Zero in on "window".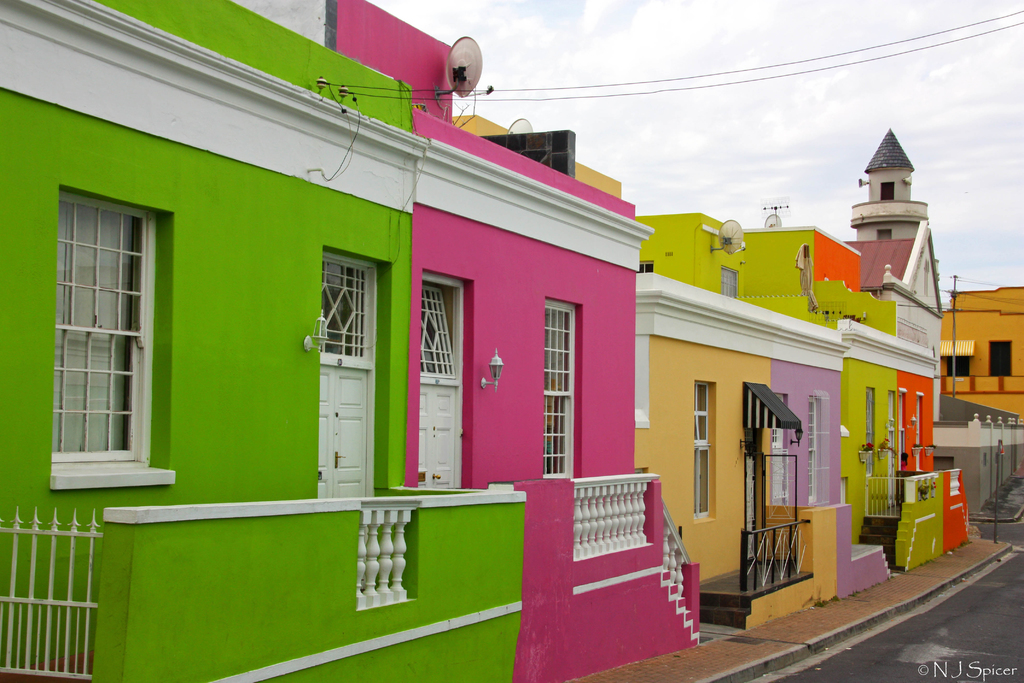
Zeroed in: [806, 391, 820, 504].
